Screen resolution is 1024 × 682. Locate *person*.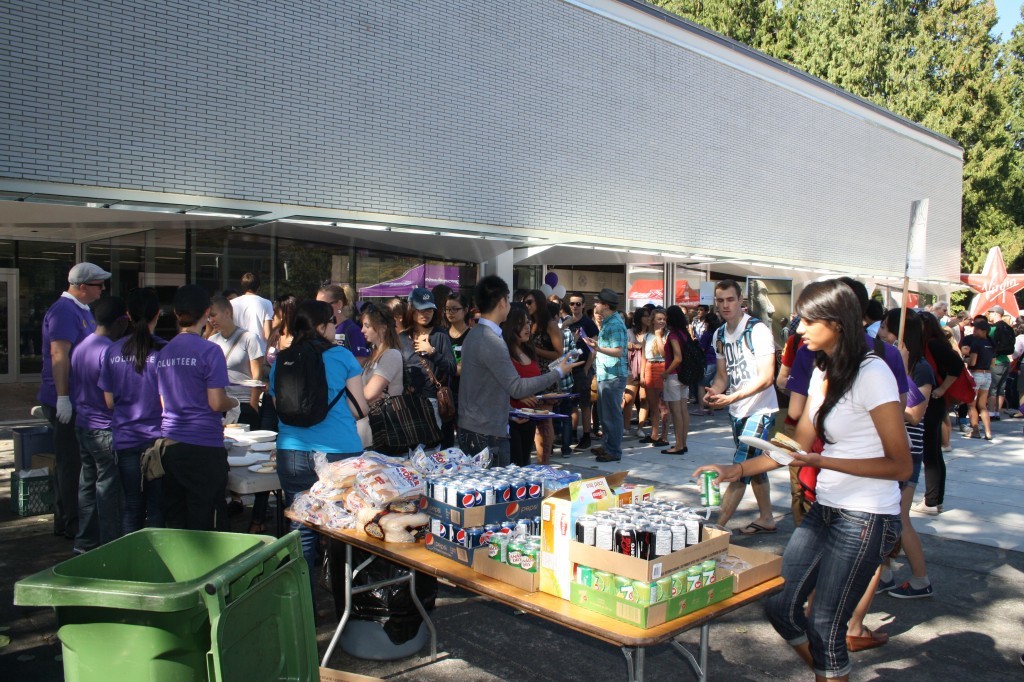
locate(773, 261, 921, 681).
